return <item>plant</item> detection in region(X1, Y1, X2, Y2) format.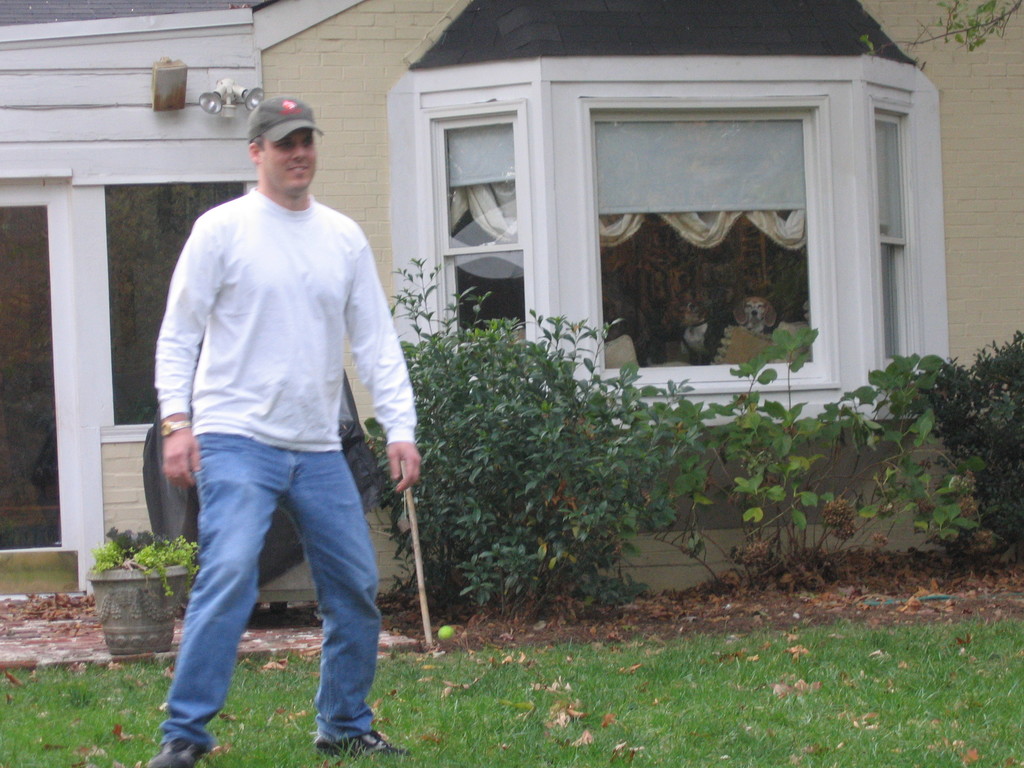
region(936, 337, 1023, 606).
